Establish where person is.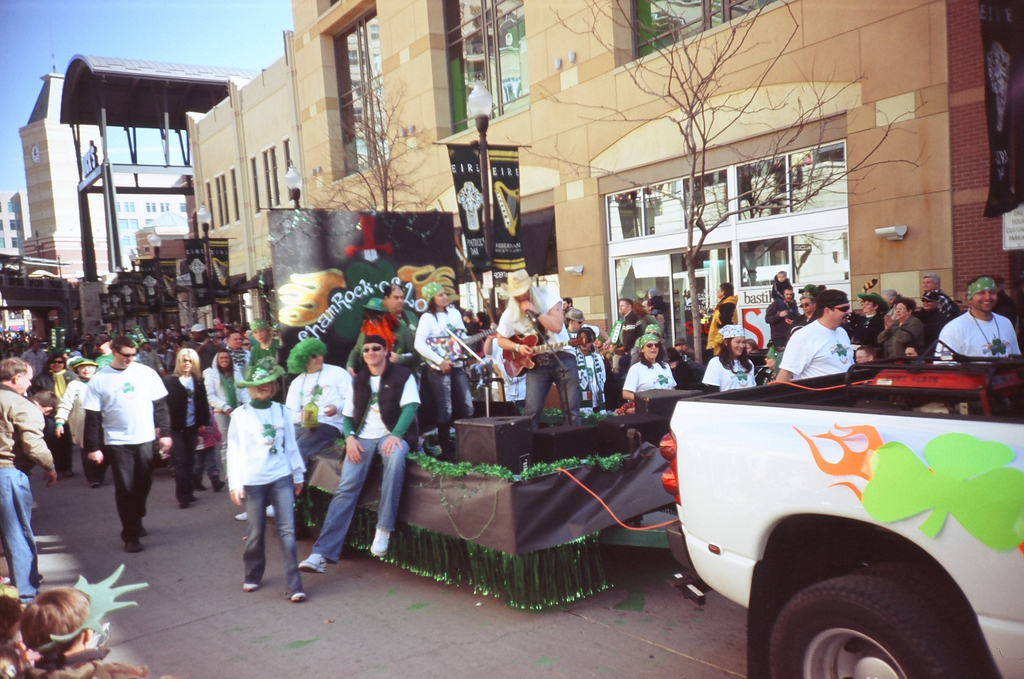
Established at {"x1": 227, "y1": 361, "x2": 308, "y2": 603}.
